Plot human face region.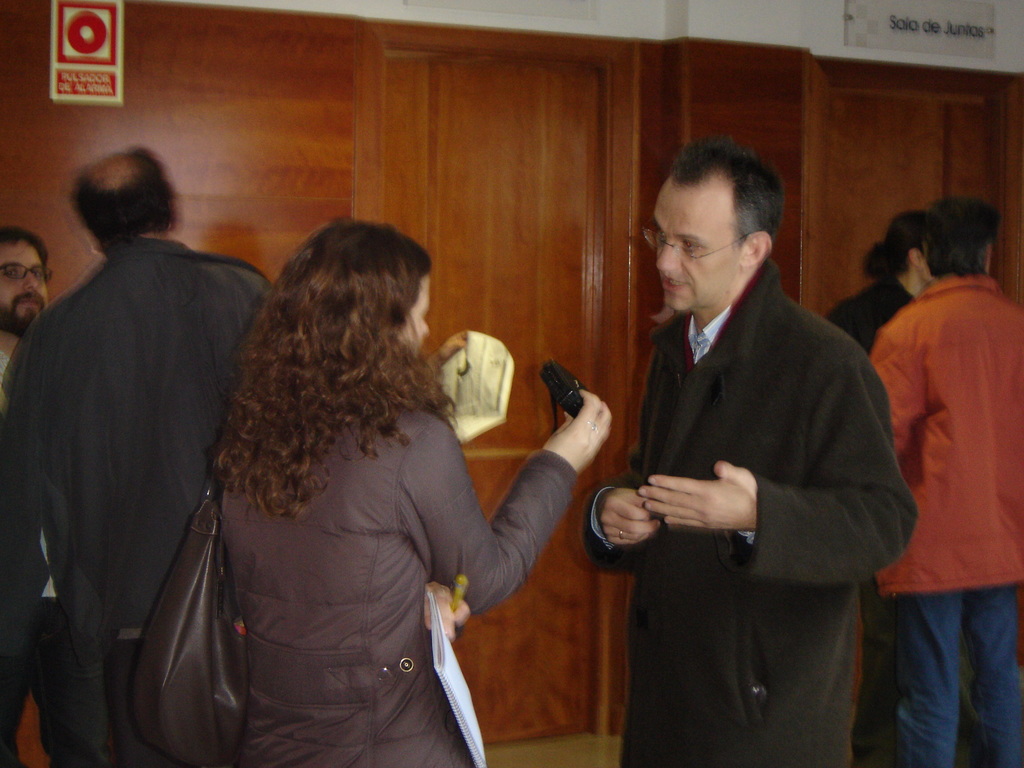
Plotted at [x1=648, y1=174, x2=743, y2=313].
